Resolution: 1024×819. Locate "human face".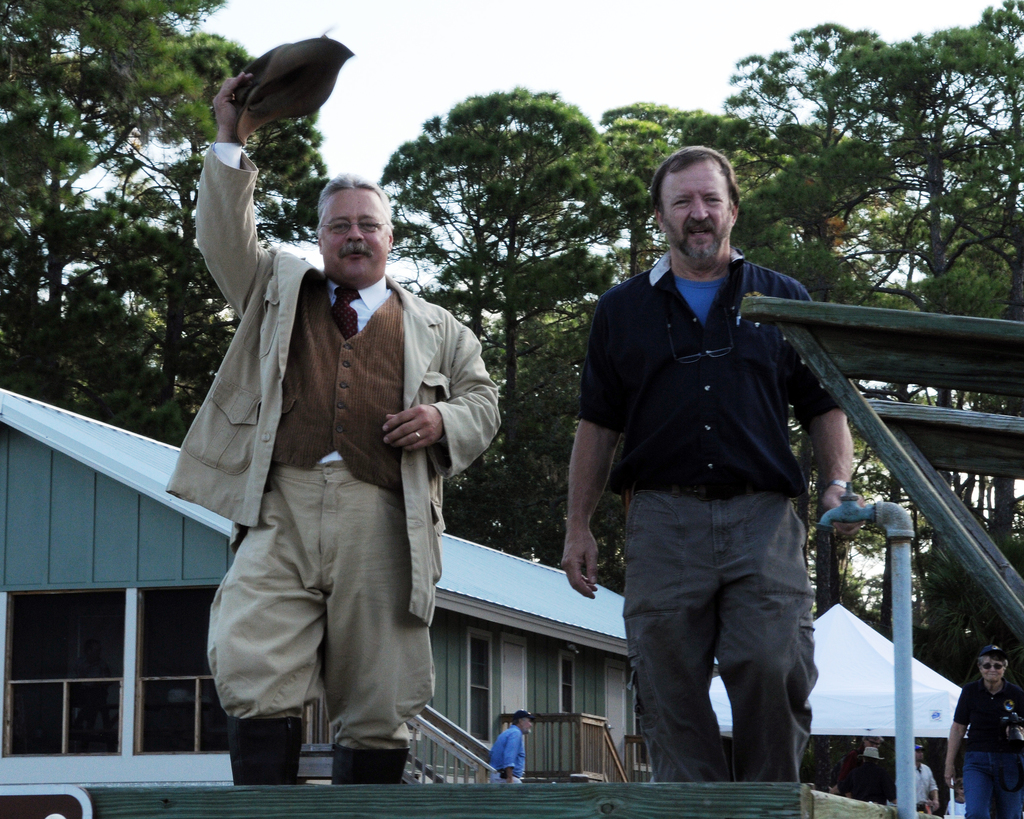
BBox(317, 188, 390, 274).
